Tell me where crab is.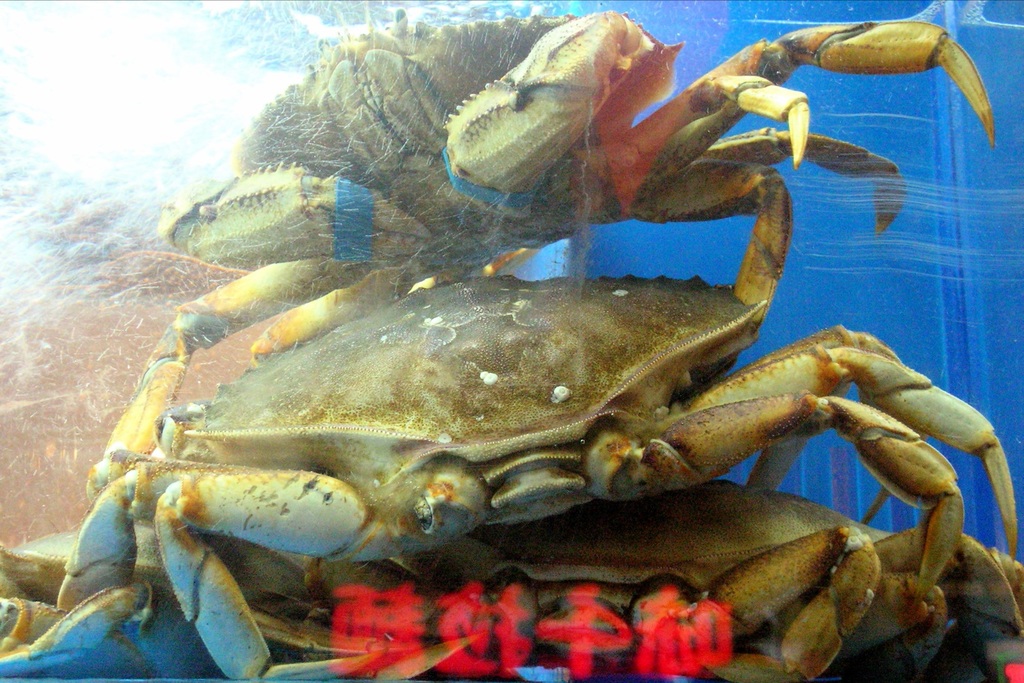
crab is at [left=77, top=7, right=998, bottom=501].
